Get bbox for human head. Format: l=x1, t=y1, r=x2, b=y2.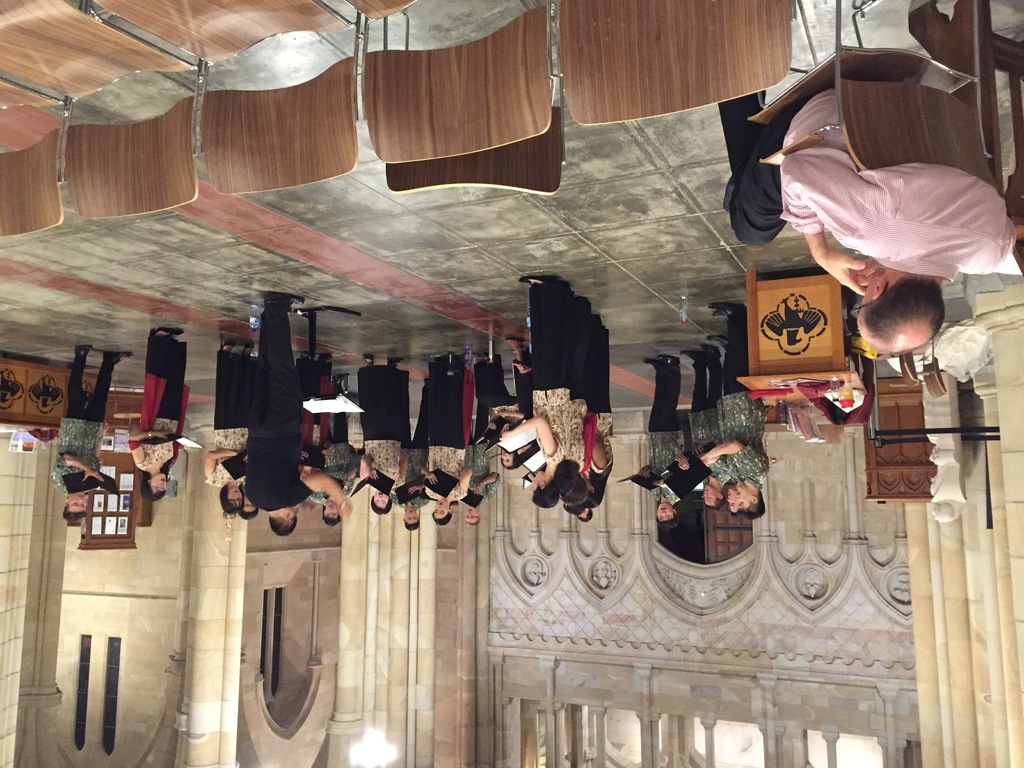
l=702, t=483, r=721, b=515.
